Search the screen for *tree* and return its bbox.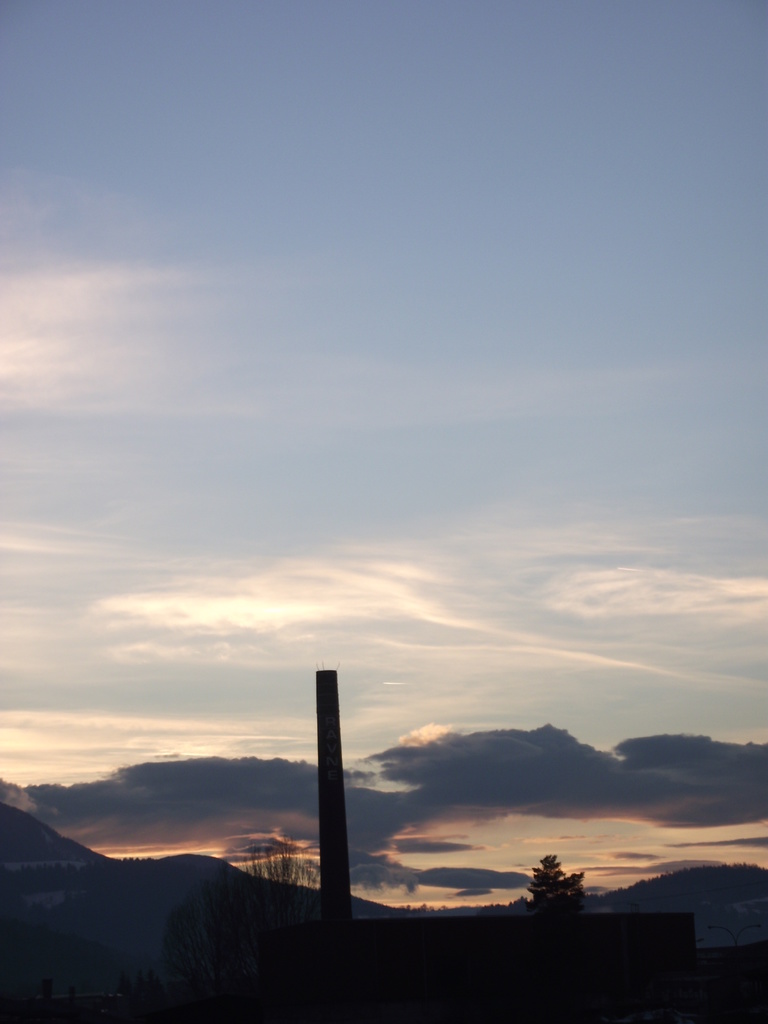
Found: region(513, 838, 595, 917).
